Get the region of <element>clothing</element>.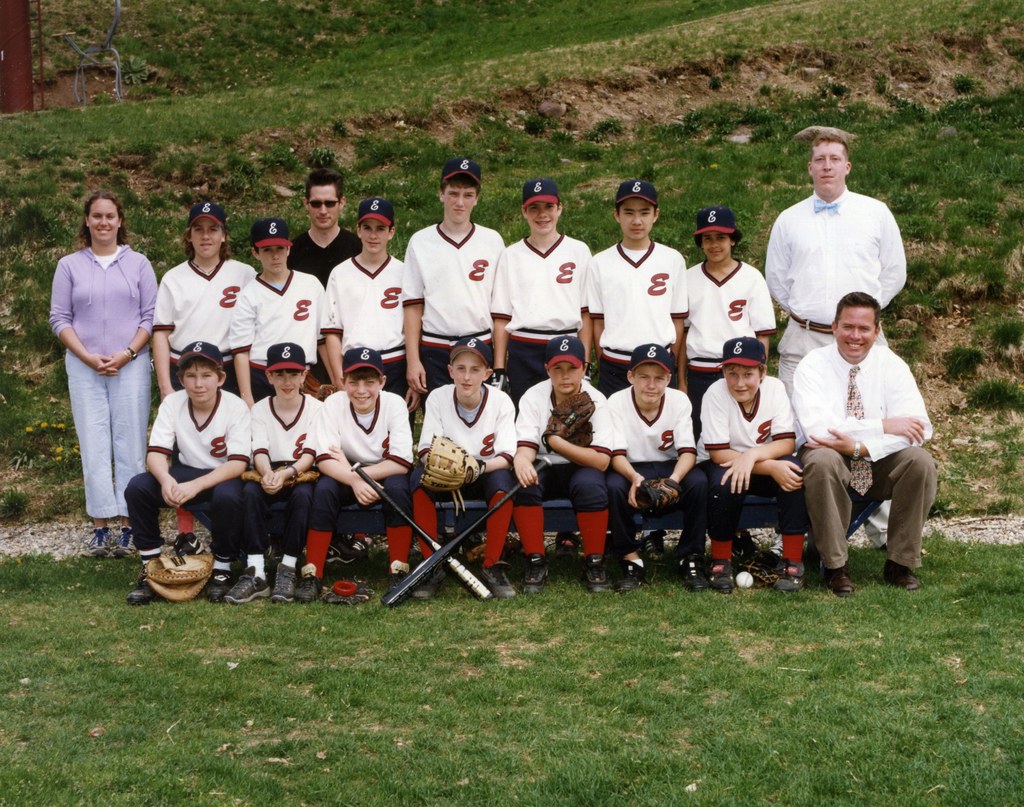
bbox(420, 382, 514, 508).
